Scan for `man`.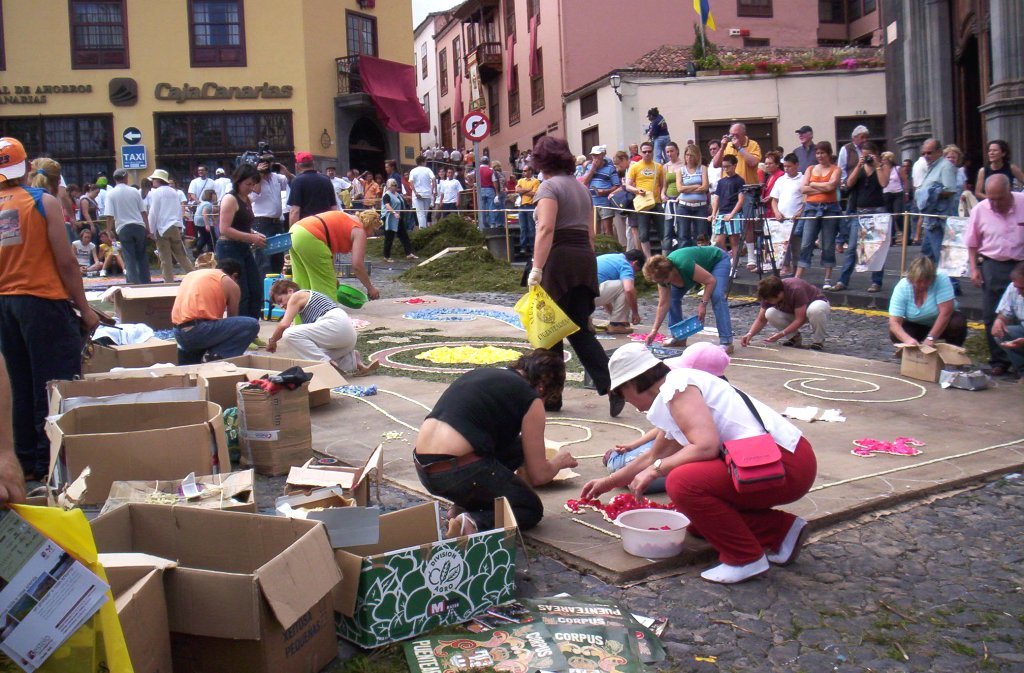
Scan result: [left=967, top=173, right=1023, bottom=365].
